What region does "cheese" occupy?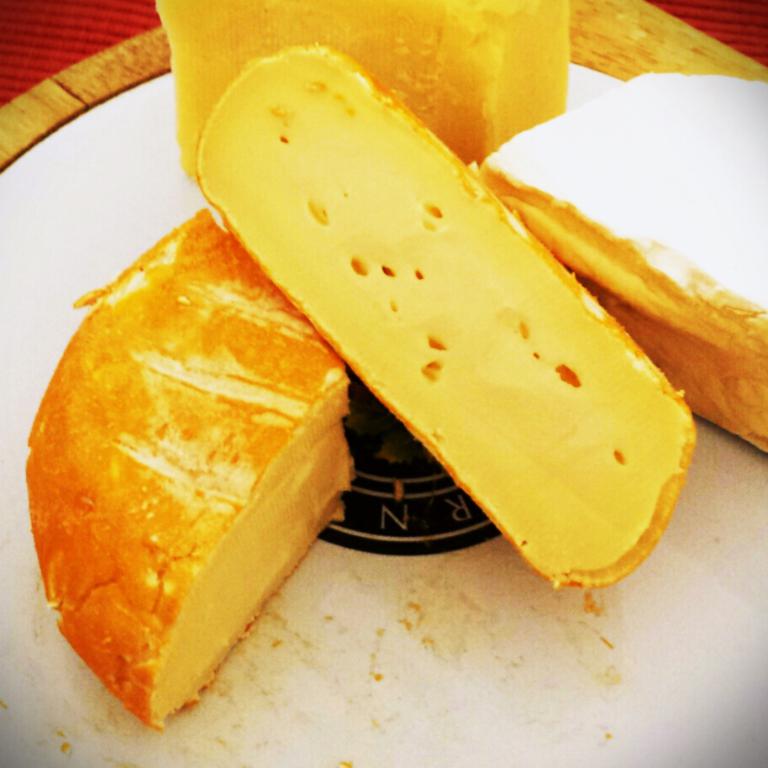
pyautogui.locateOnScreen(190, 32, 696, 592).
